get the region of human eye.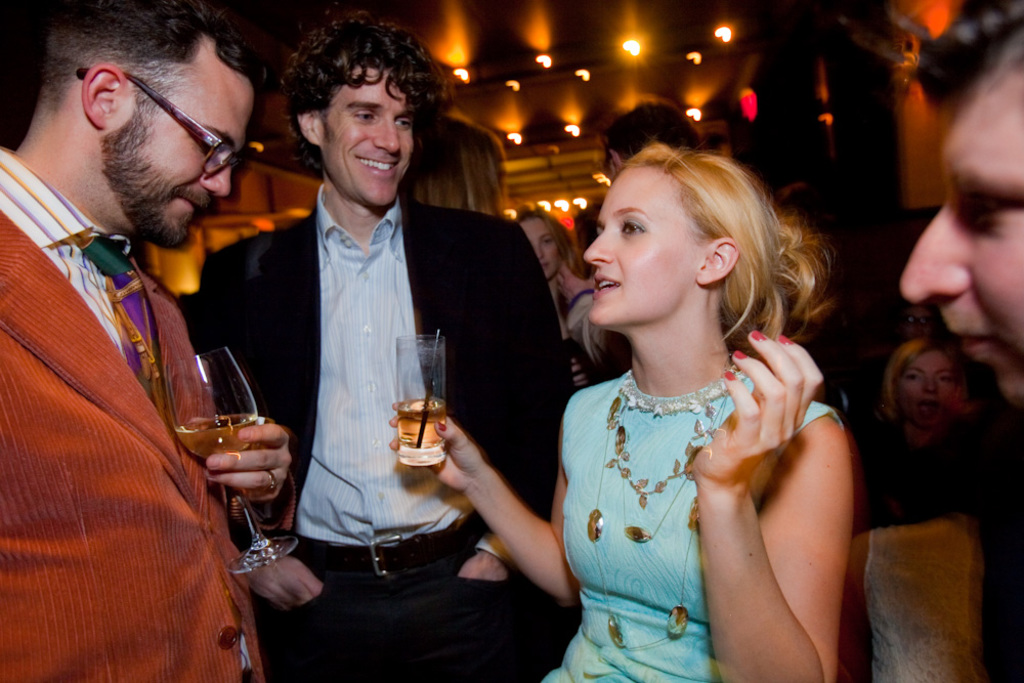
region(201, 136, 219, 158).
